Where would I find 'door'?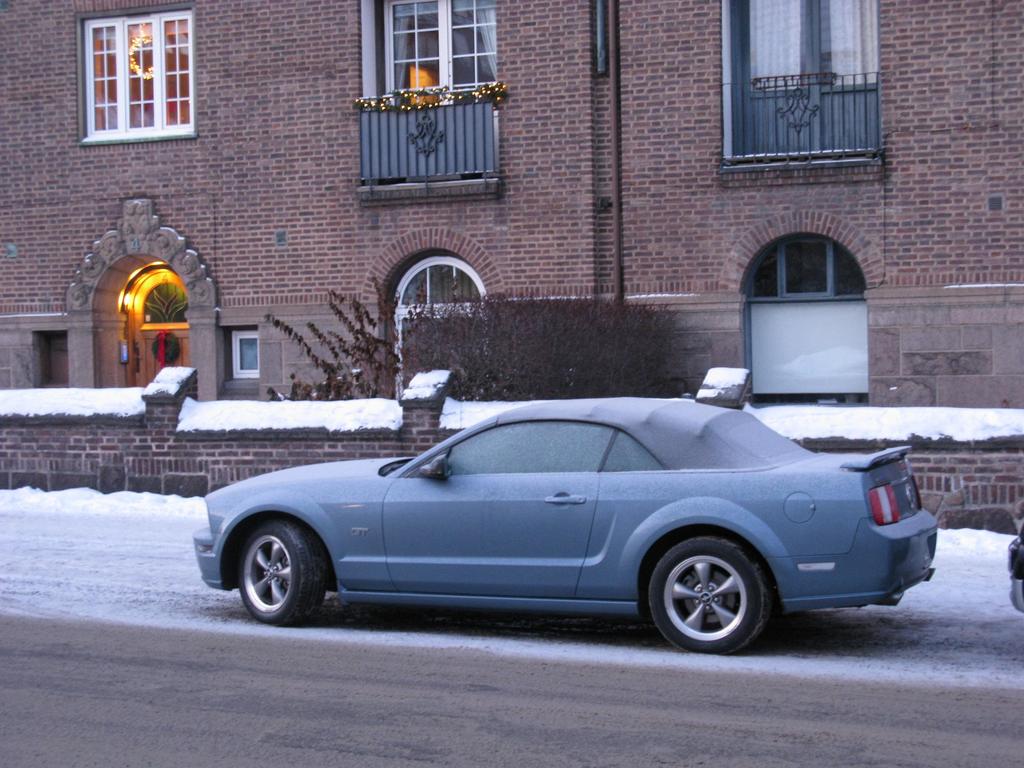
At bbox(402, 307, 495, 397).
